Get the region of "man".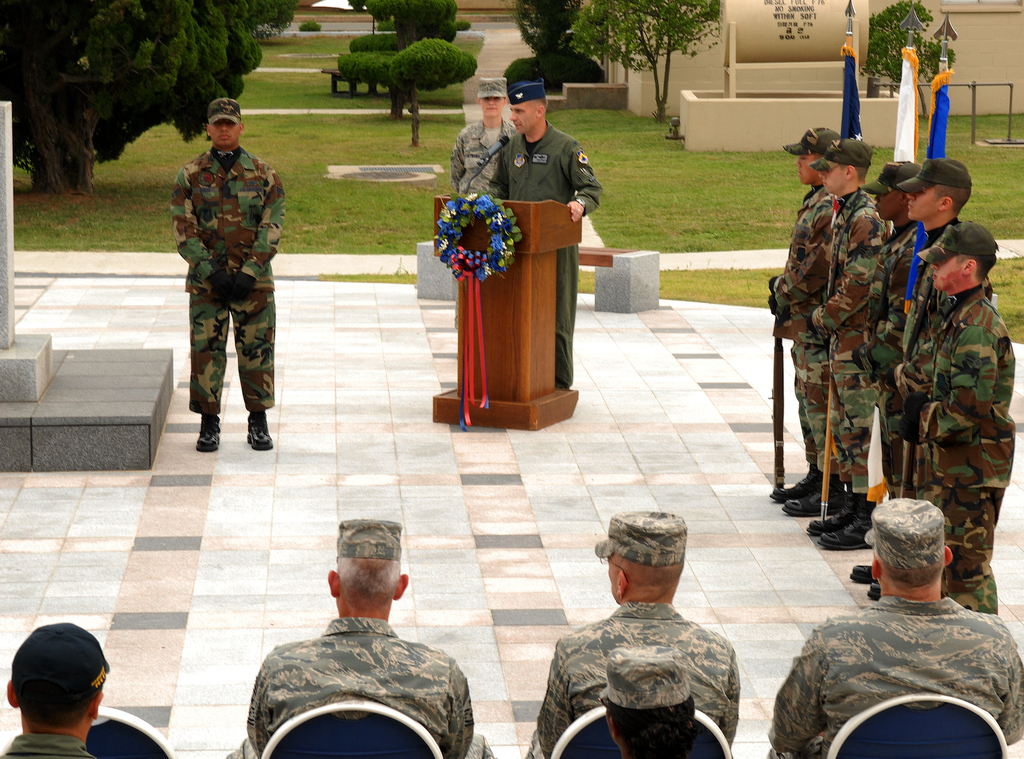
box(0, 620, 109, 758).
